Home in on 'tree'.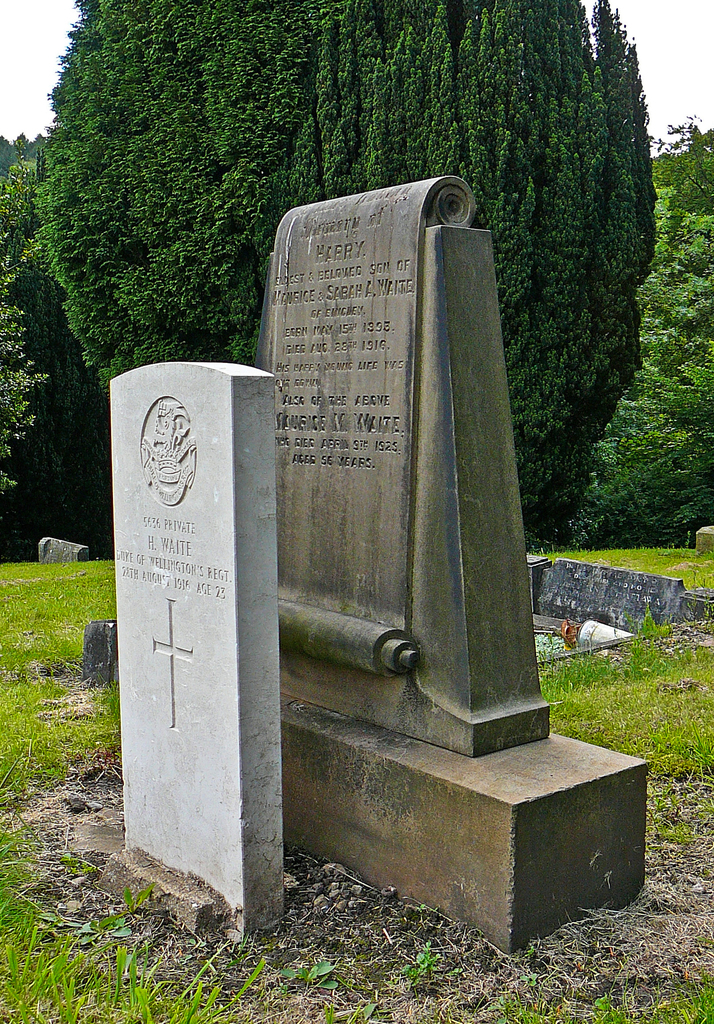
Homed in at 44 0 647 531.
